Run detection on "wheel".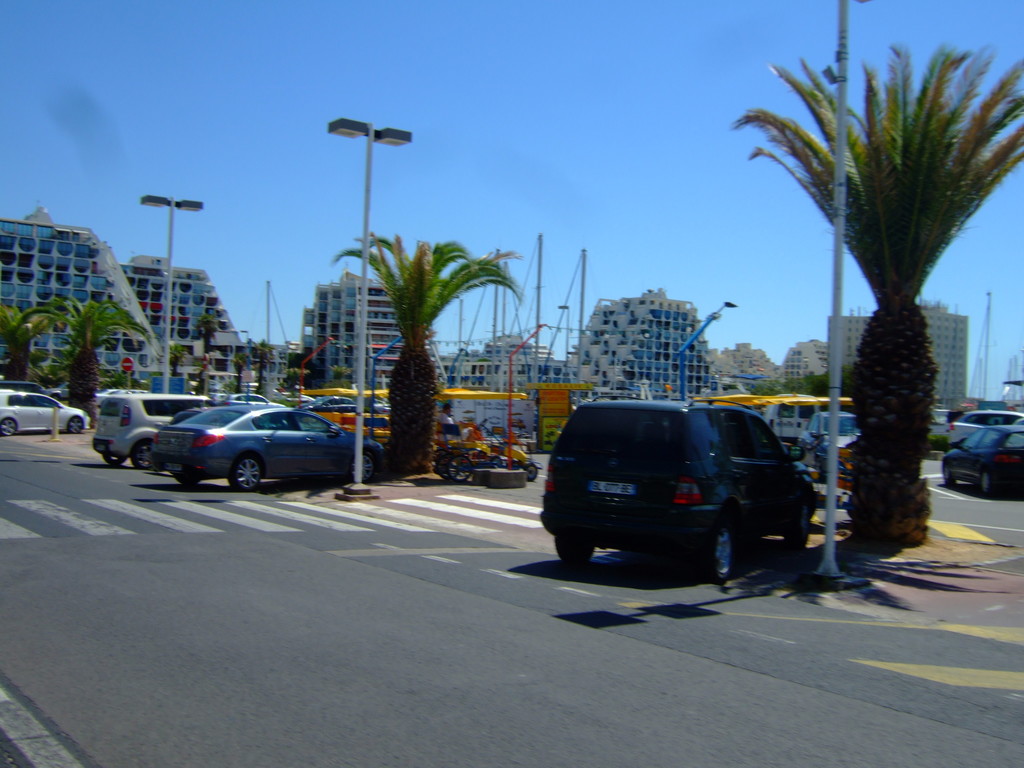
Result: select_region(0, 414, 20, 438).
